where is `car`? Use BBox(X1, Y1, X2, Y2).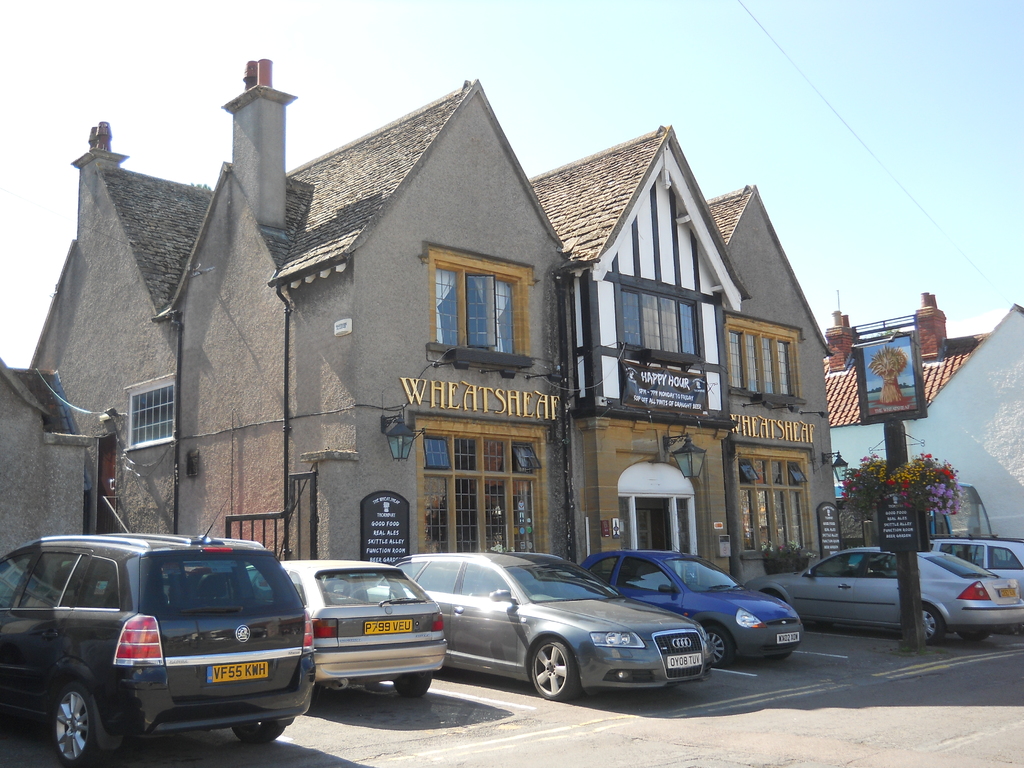
BBox(279, 556, 446, 699).
